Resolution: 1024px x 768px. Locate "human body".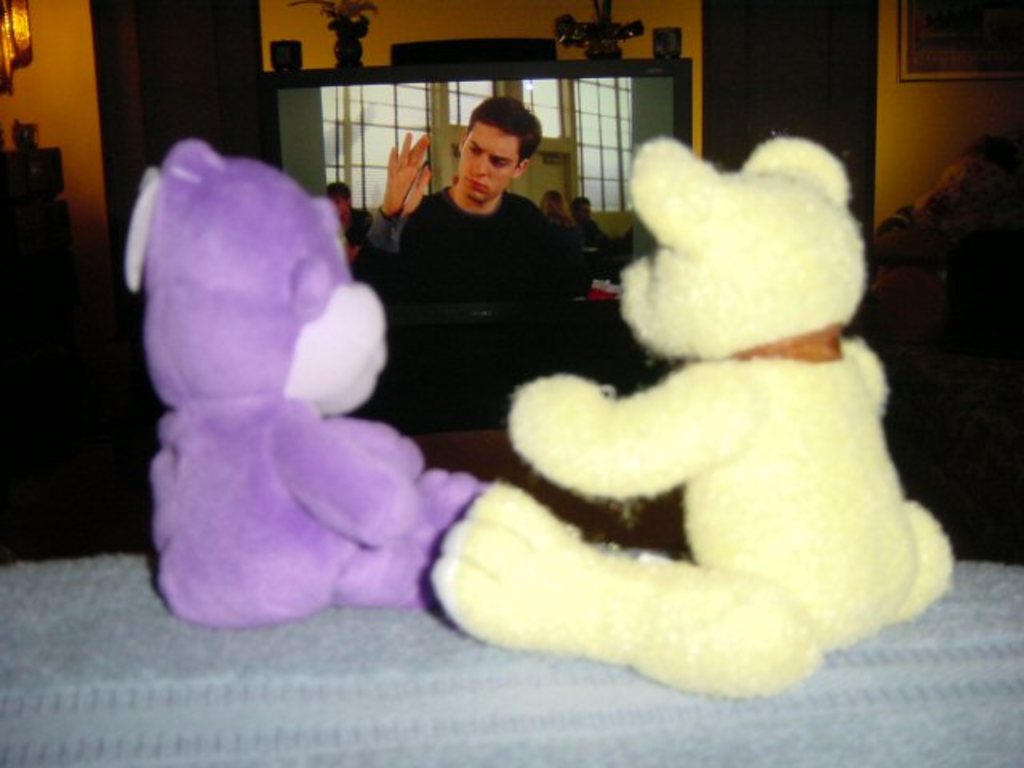
detection(568, 200, 600, 238).
